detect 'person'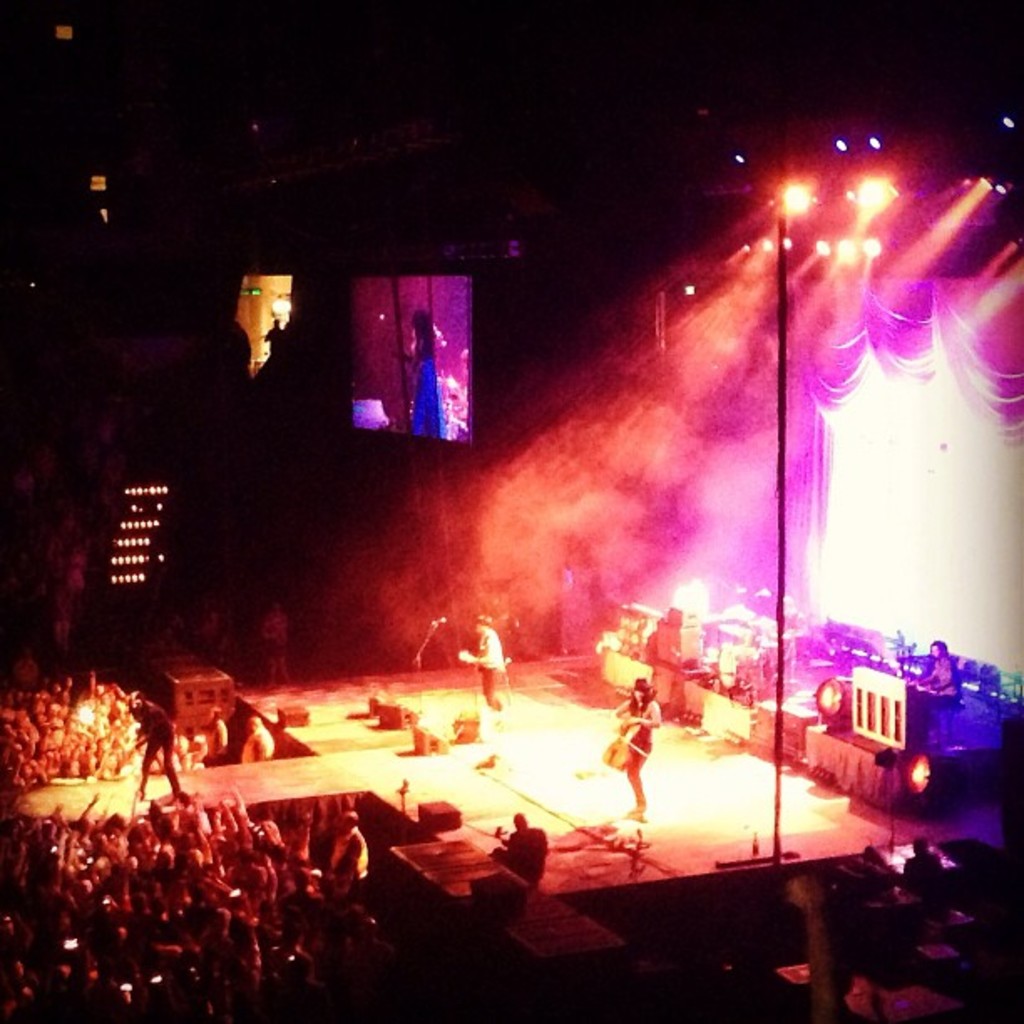
{"x1": 604, "y1": 641, "x2": 688, "y2": 847}
